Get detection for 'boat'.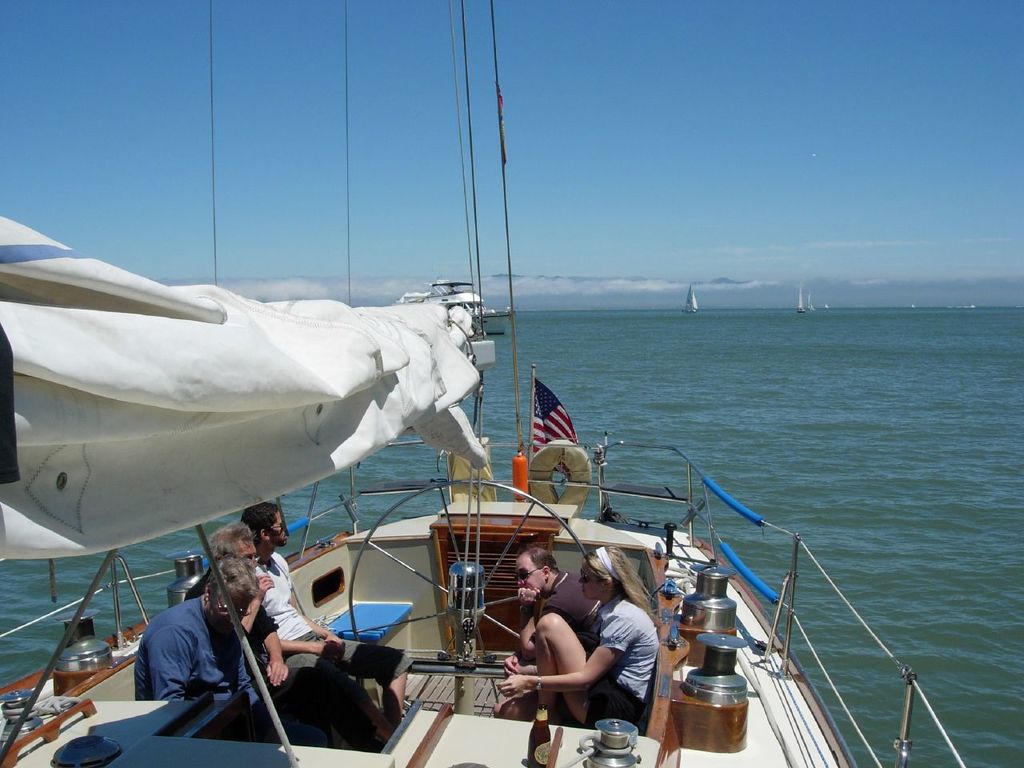
Detection: <bbox>793, 290, 809, 316</bbox>.
